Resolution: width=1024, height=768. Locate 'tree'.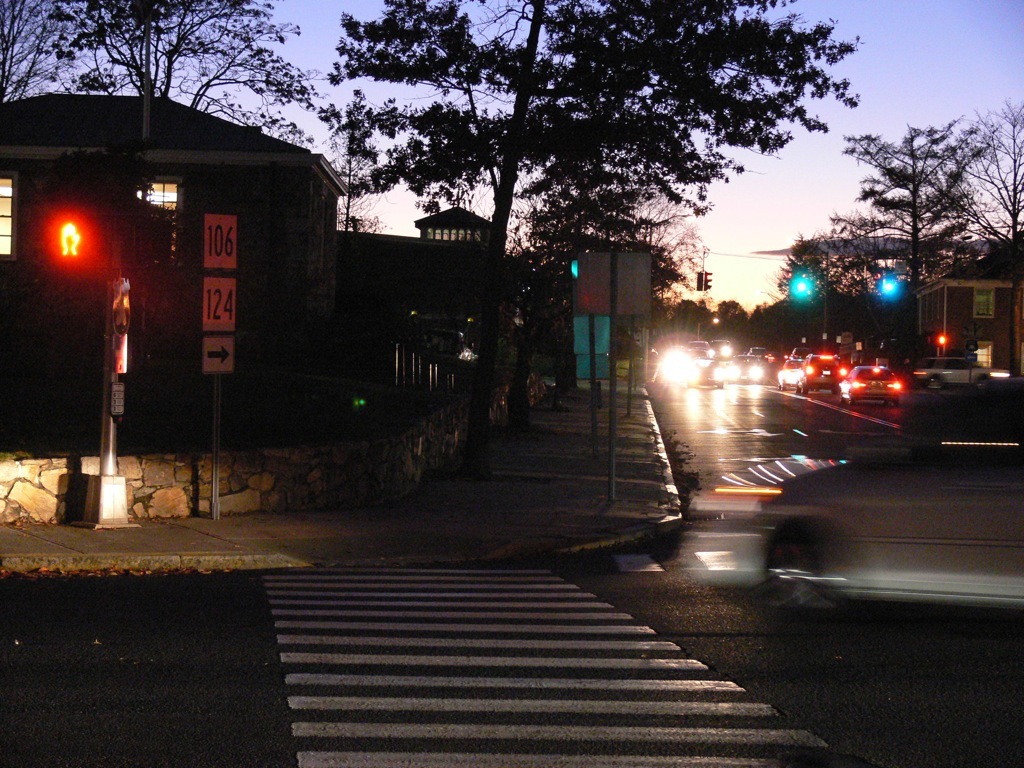
BBox(705, 290, 754, 339).
